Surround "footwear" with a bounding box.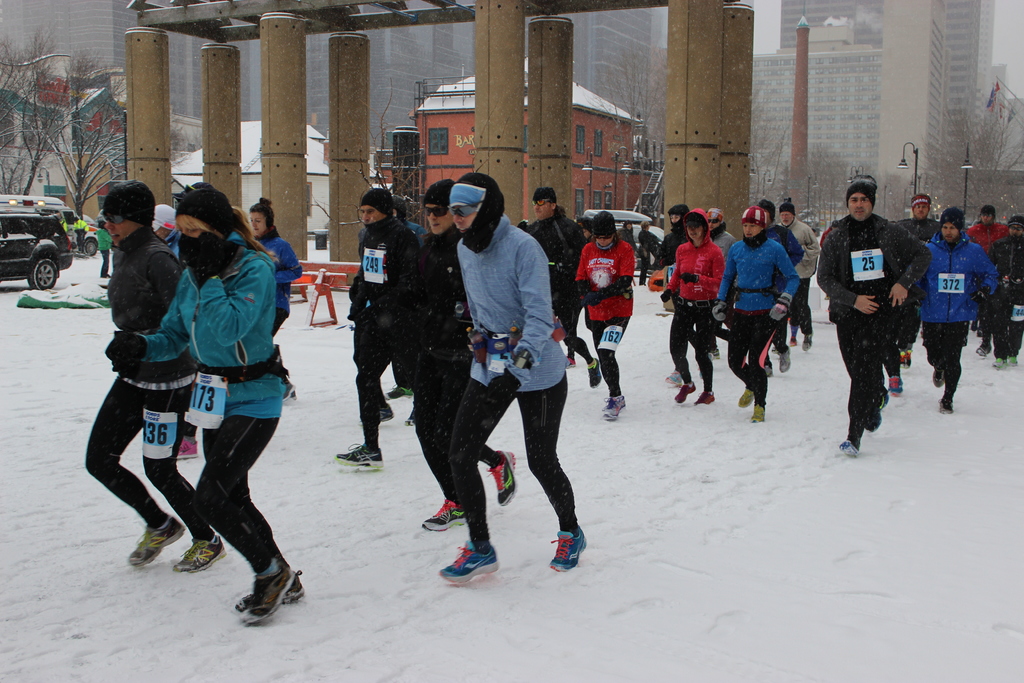
(x1=939, y1=400, x2=955, y2=420).
